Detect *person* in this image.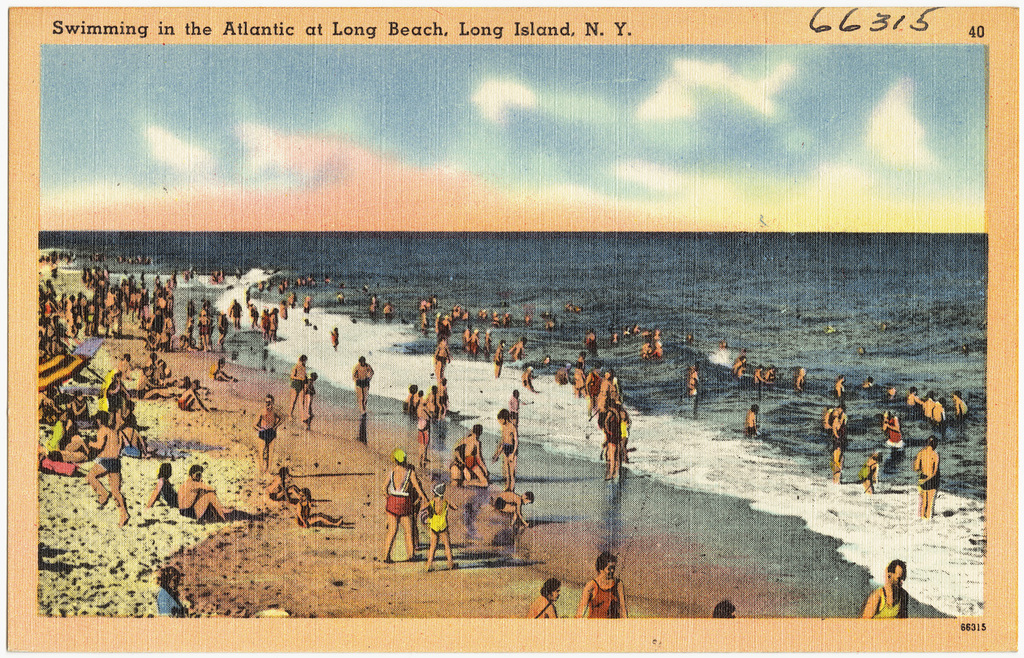
Detection: detection(377, 447, 435, 566).
